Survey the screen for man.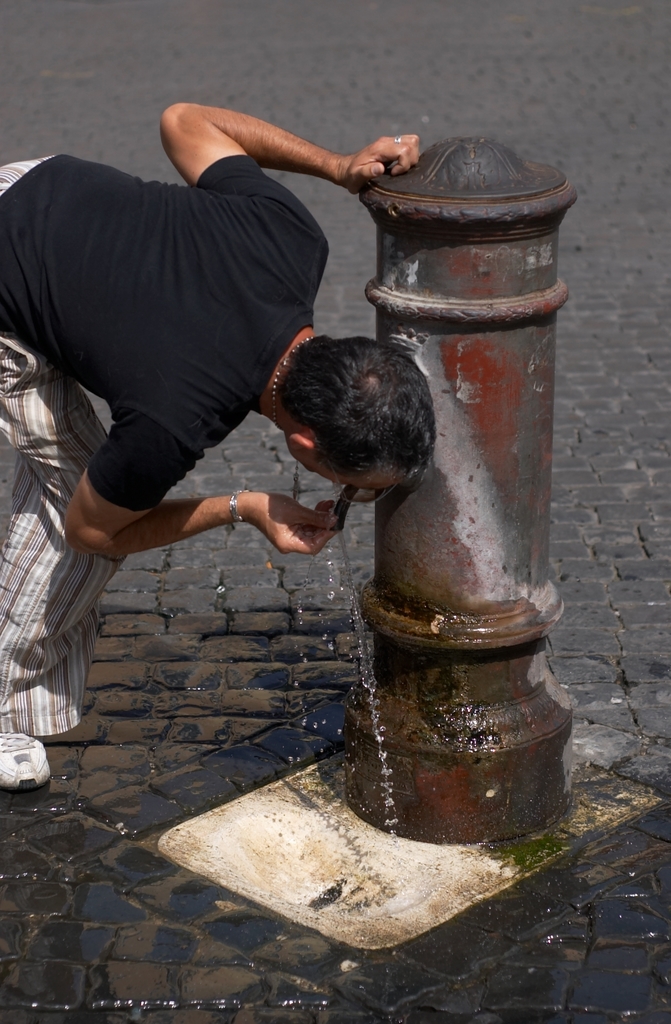
Survey found: 0, 103, 442, 791.
